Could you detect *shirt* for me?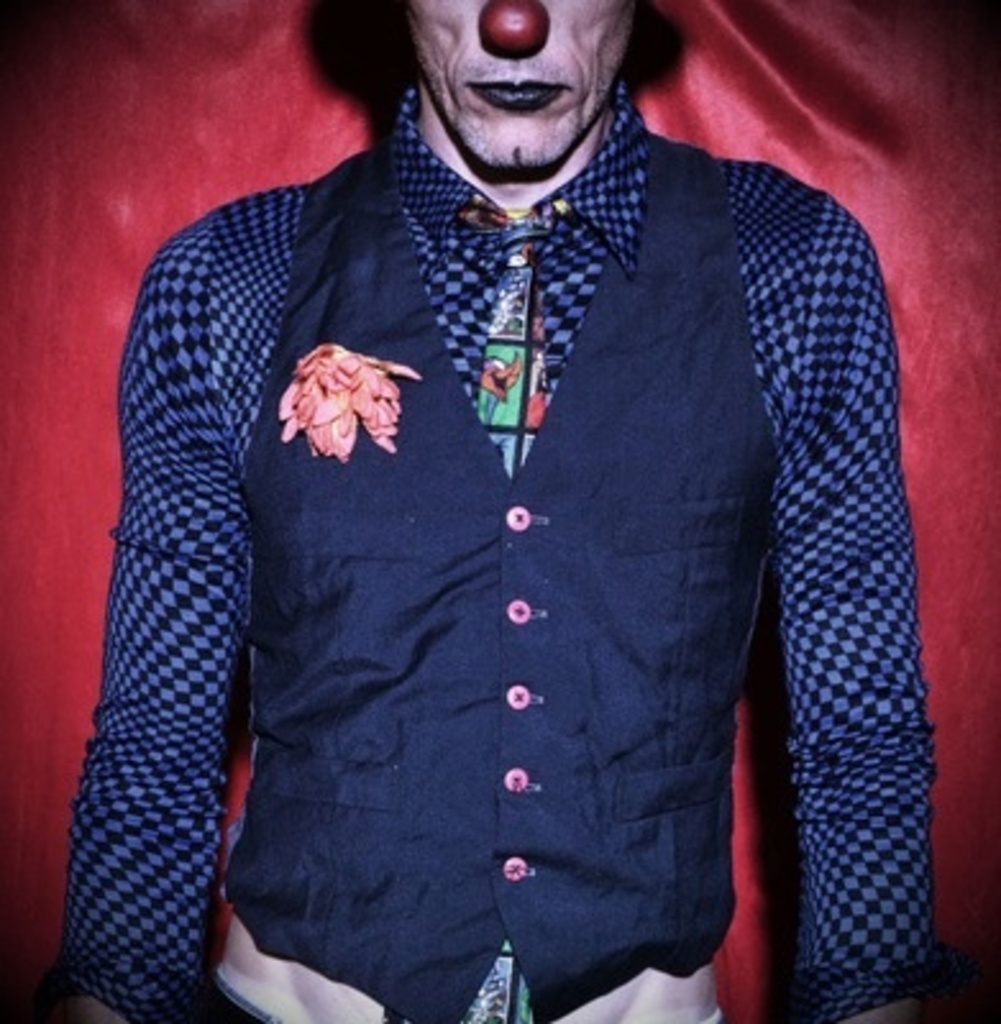
Detection result: <bbox>54, 87, 942, 1021</bbox>.
